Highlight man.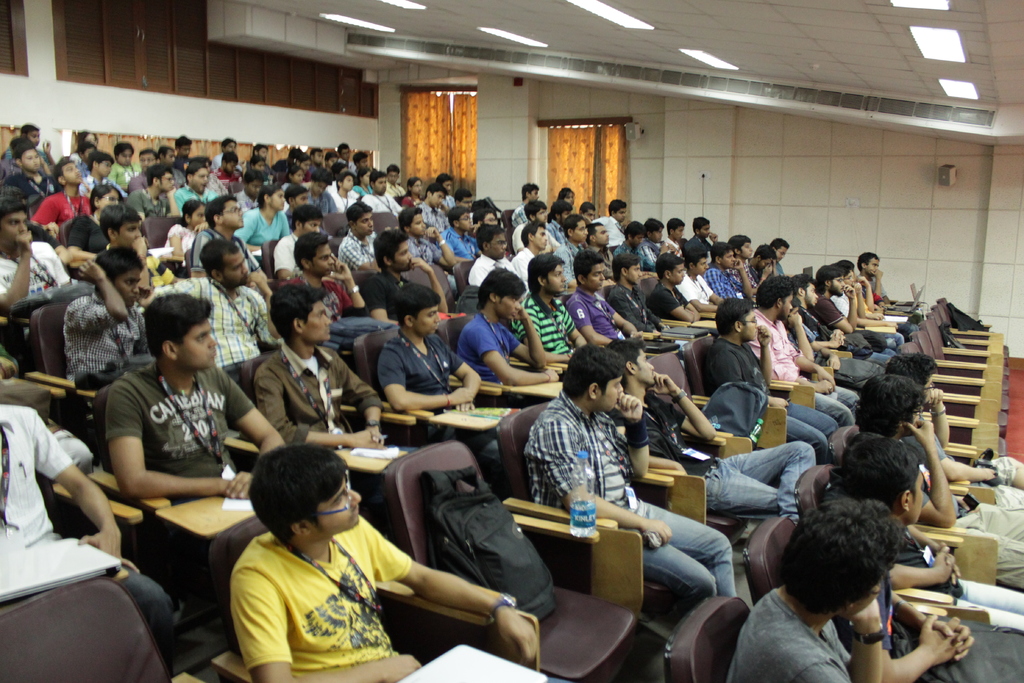
Highlighted region: 433/174/459/210.
